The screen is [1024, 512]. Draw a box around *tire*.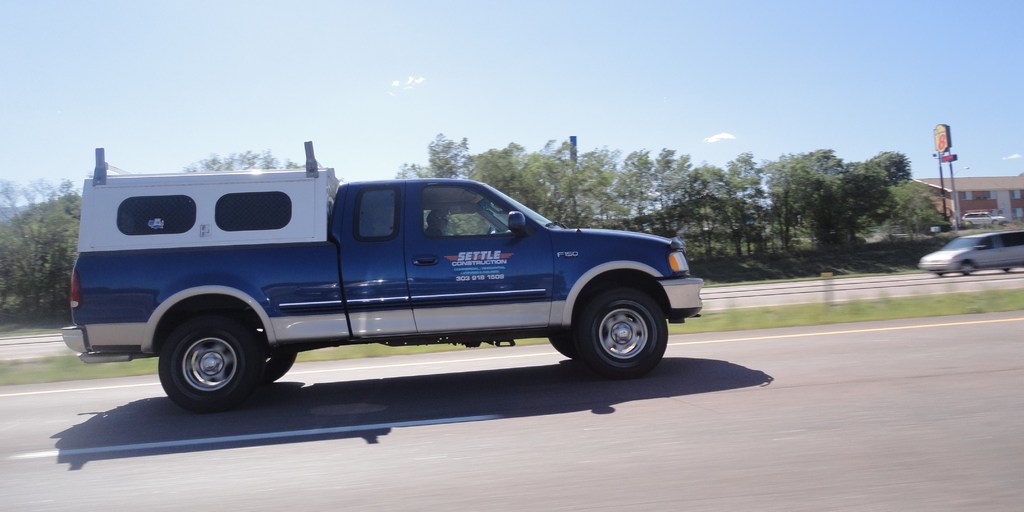
bbox=[158, 314, 262, 410].
